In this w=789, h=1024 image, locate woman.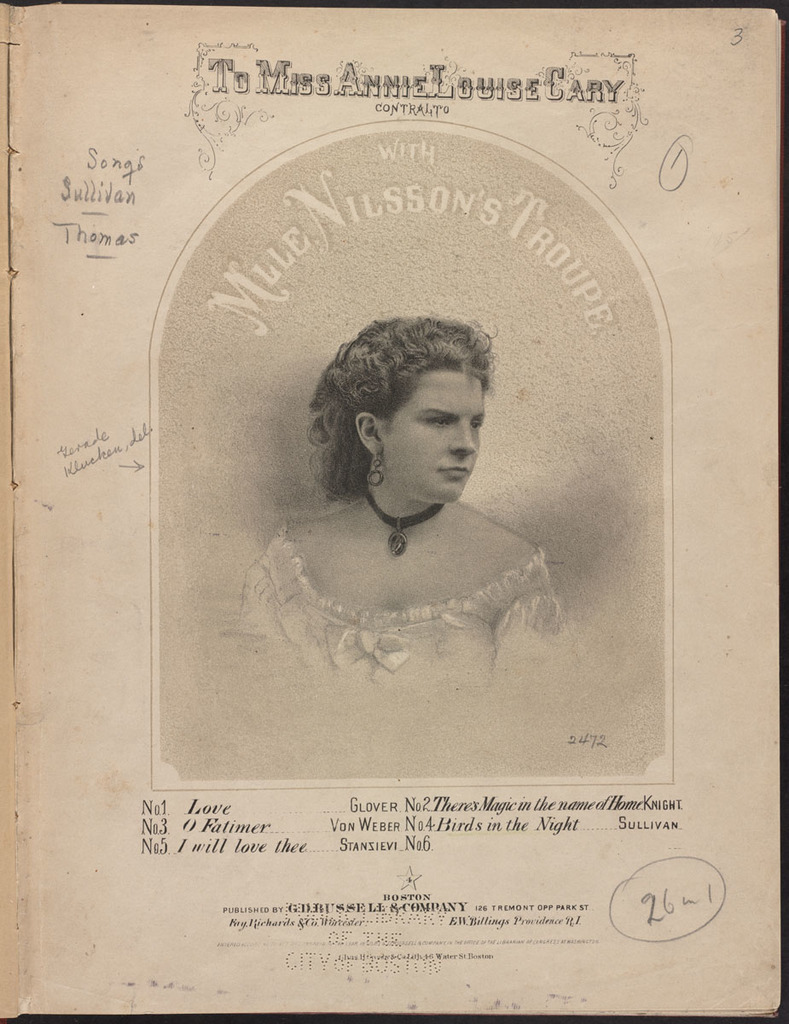
Bounding box: <bbox>230, 307, 554, 686</bbox>.
